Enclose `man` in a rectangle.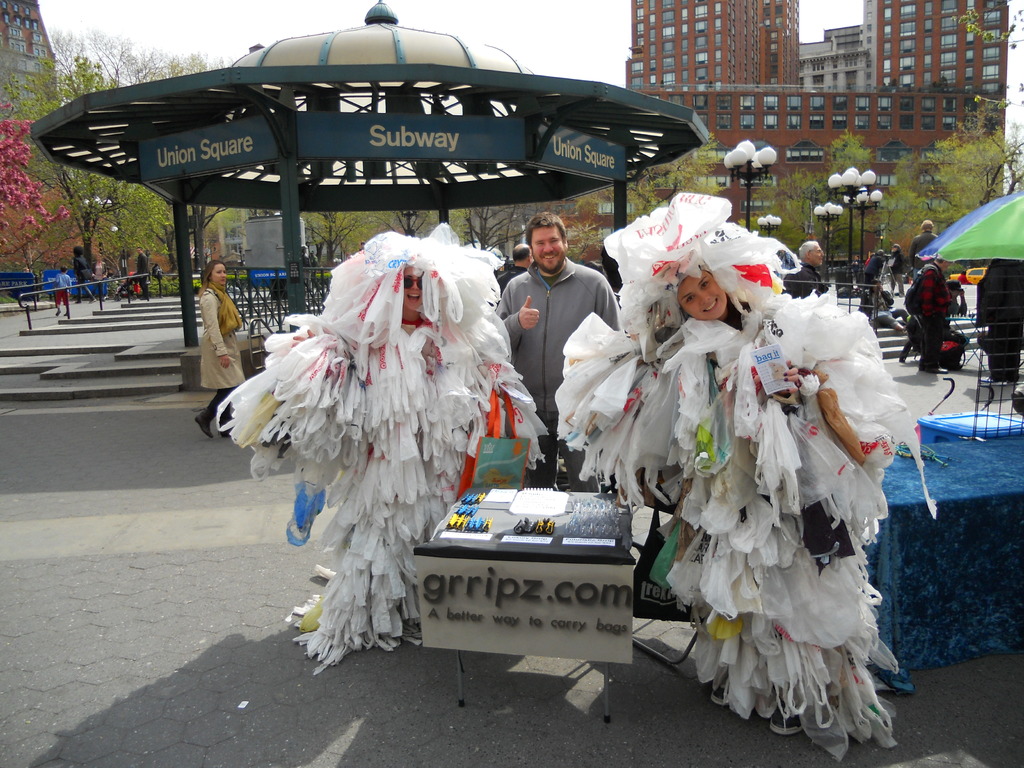
(left=134, top=247, right=149, bottom=304).
